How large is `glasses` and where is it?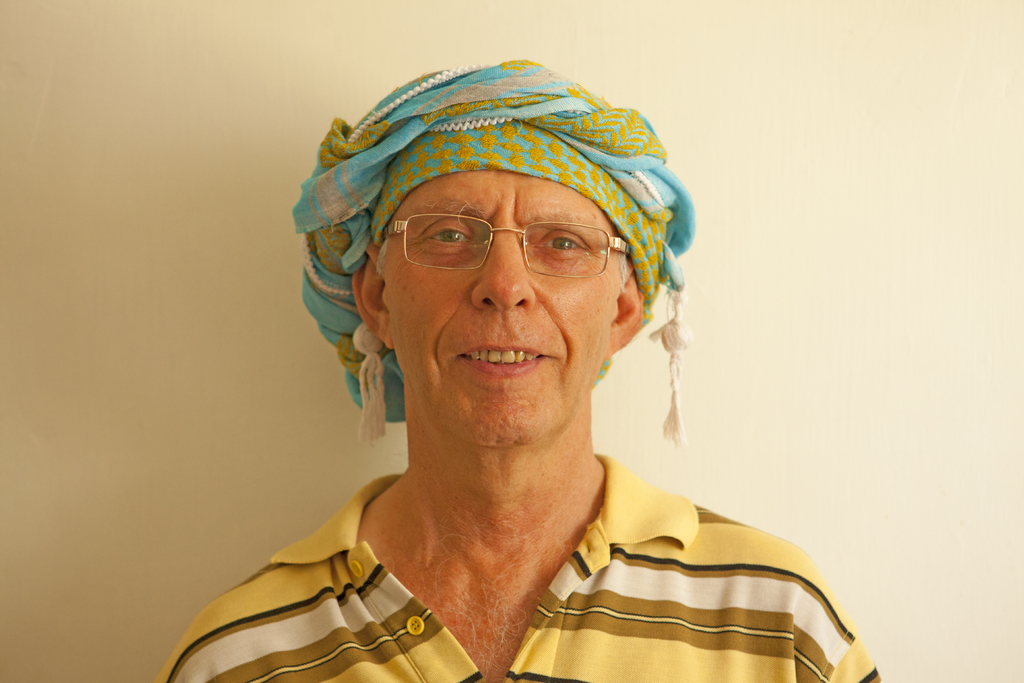
Bounding box: pyautogui.locateOnScreen(366, 201, 652, 290).
